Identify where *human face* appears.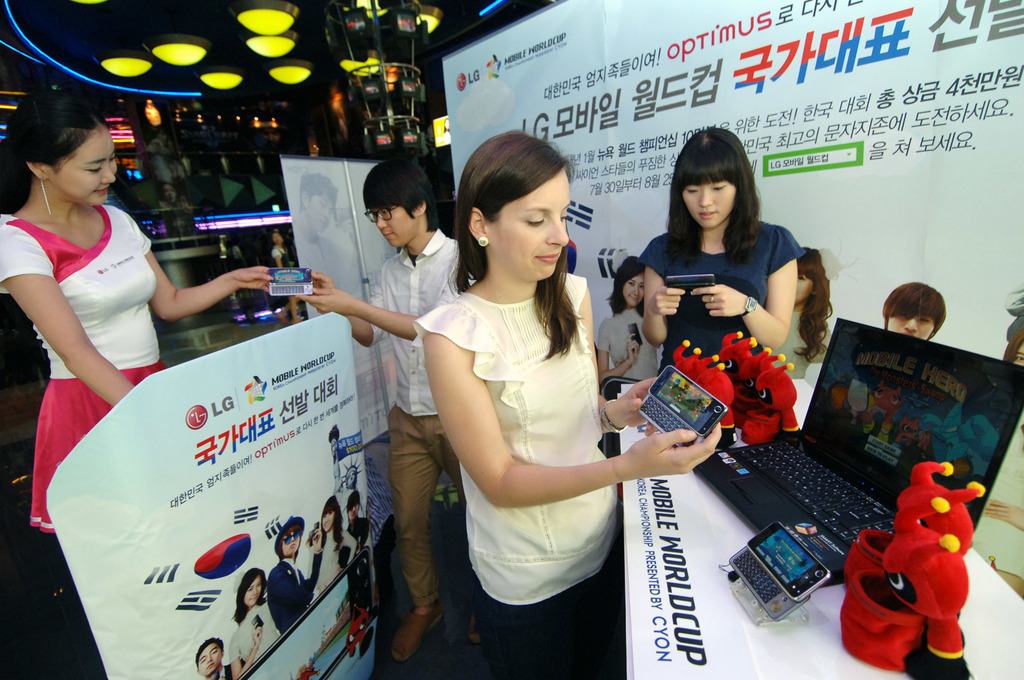
Appears at 372,208,420,248.
